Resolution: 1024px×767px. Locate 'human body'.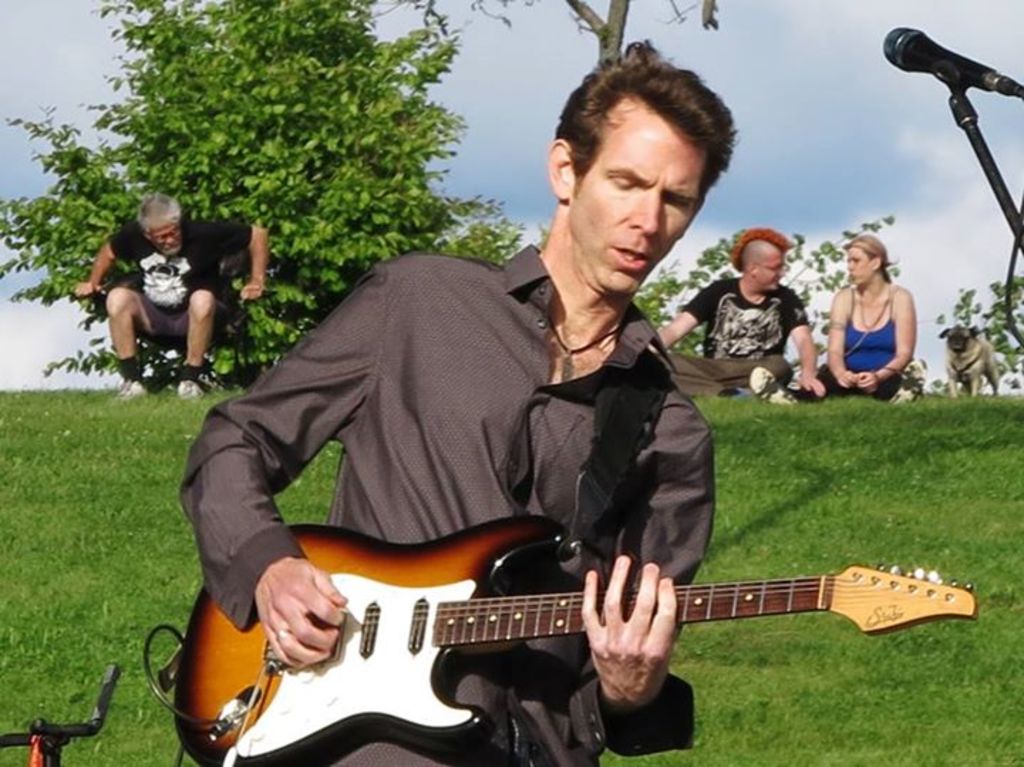
179, 38, 717, 761.
